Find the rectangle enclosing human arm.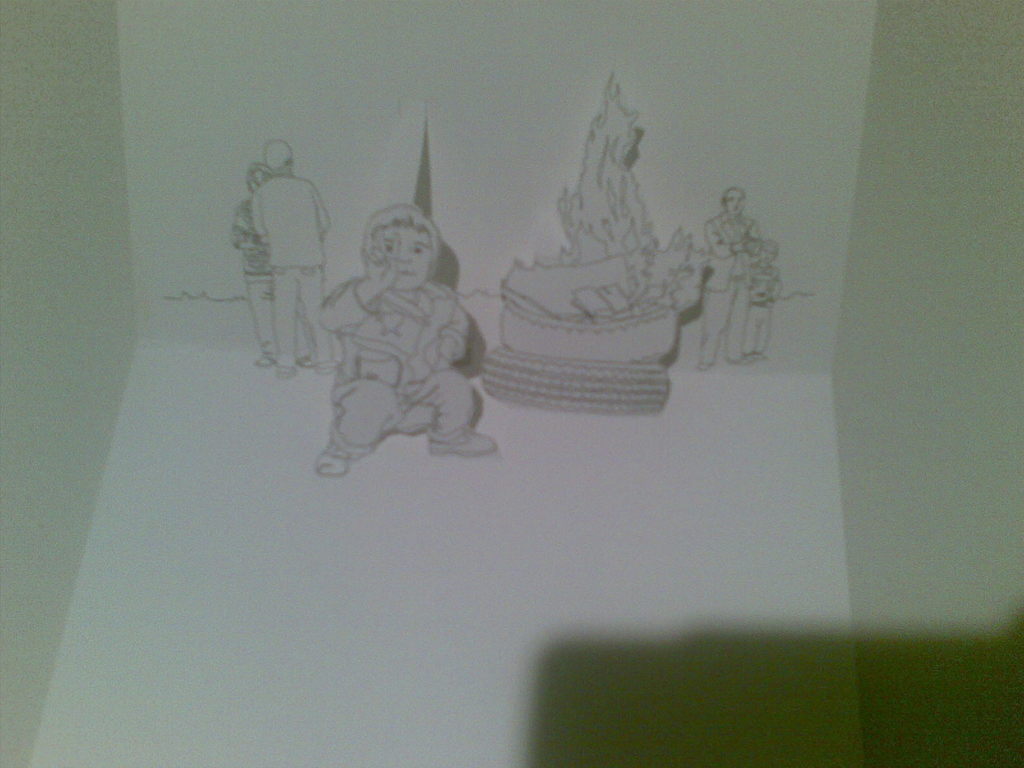
<region>705, 218, 743, 258</region>.
